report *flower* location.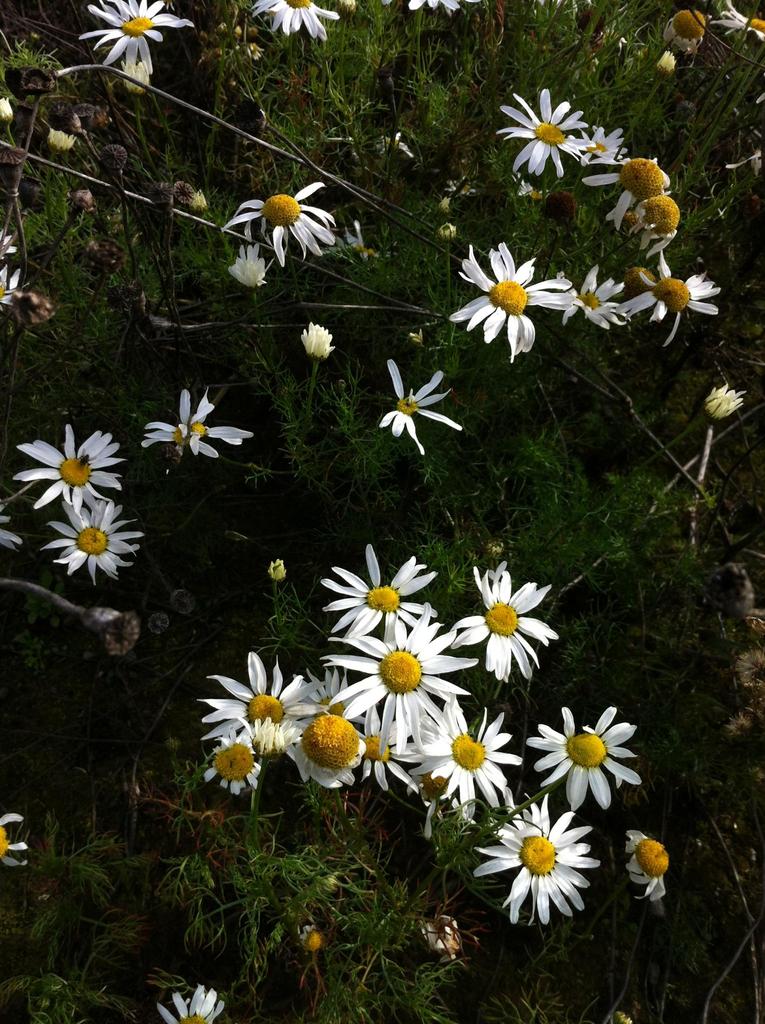
Report: left=42, top=494, right=140, bottom=586.
